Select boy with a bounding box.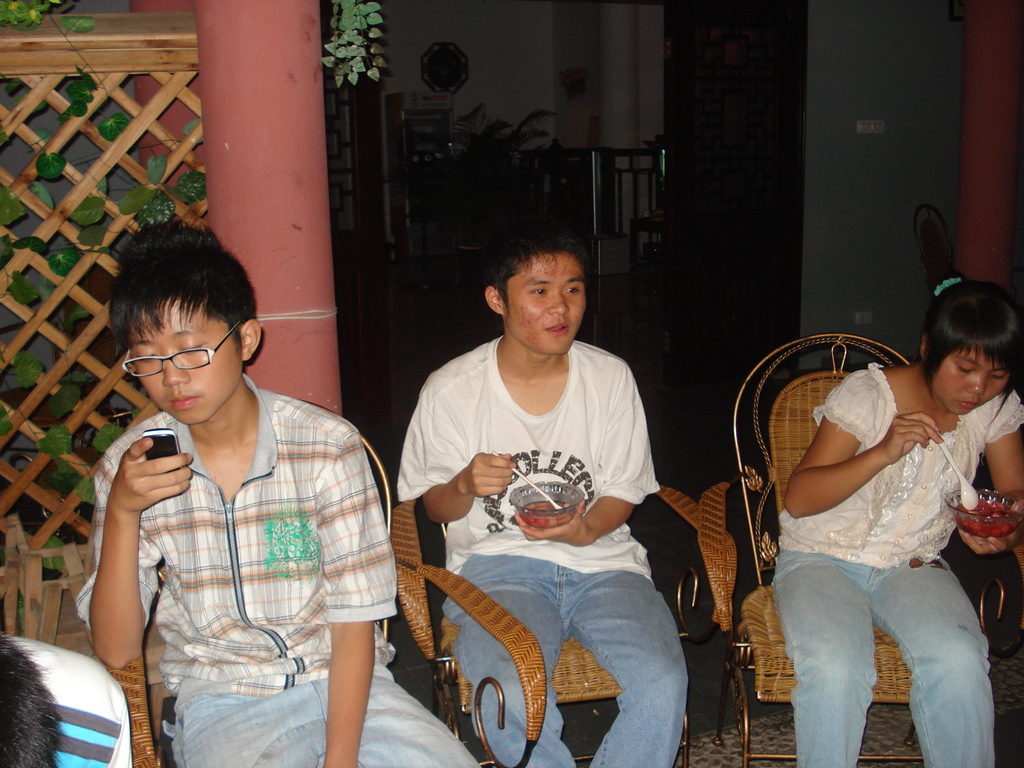
392 252 709 733.
